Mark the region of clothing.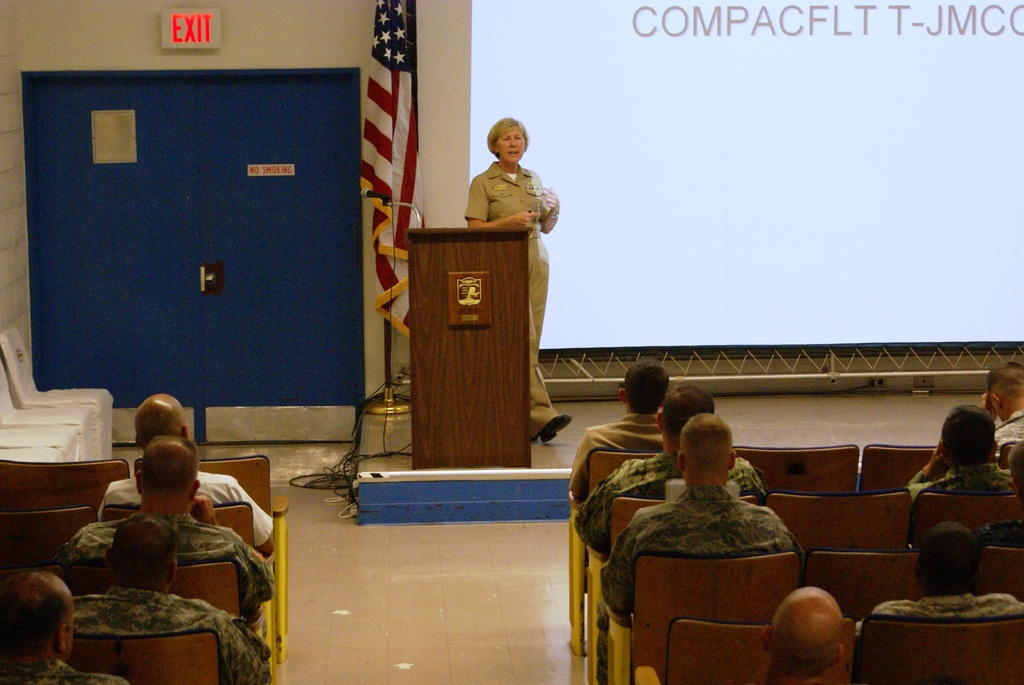
Region: {"left": 70, "top": 582, "right": 278, "bottom": 684}.
